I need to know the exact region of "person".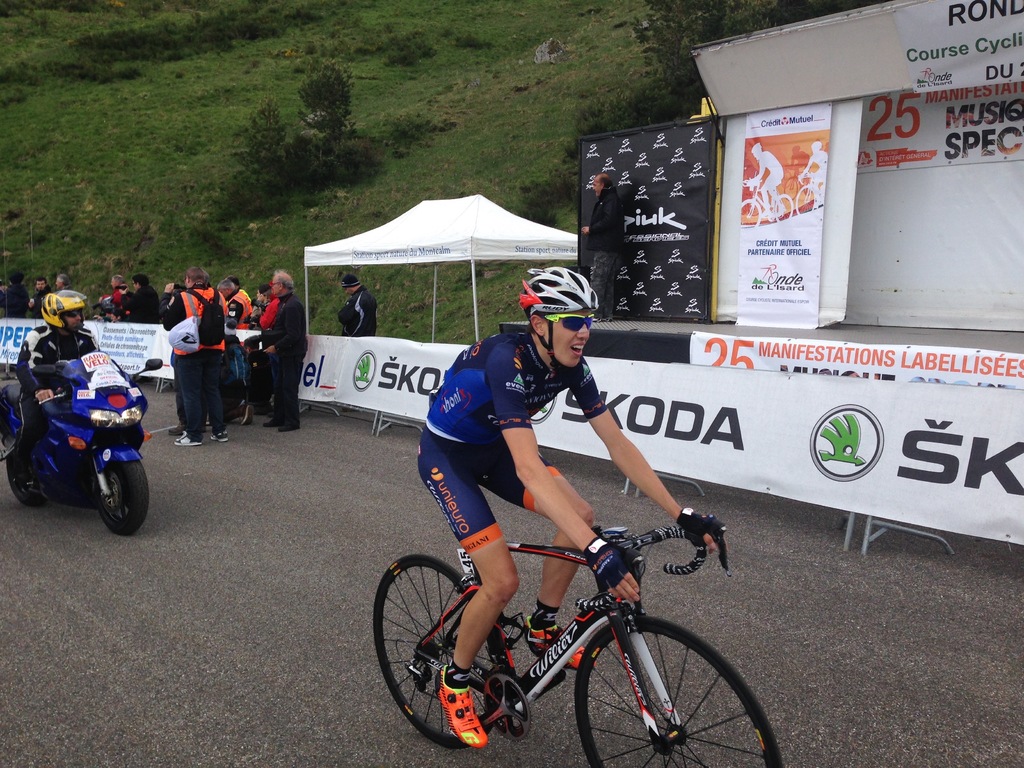
Region: {"left": 572, "top": 168, "right": 626, "bottom": 318}.
